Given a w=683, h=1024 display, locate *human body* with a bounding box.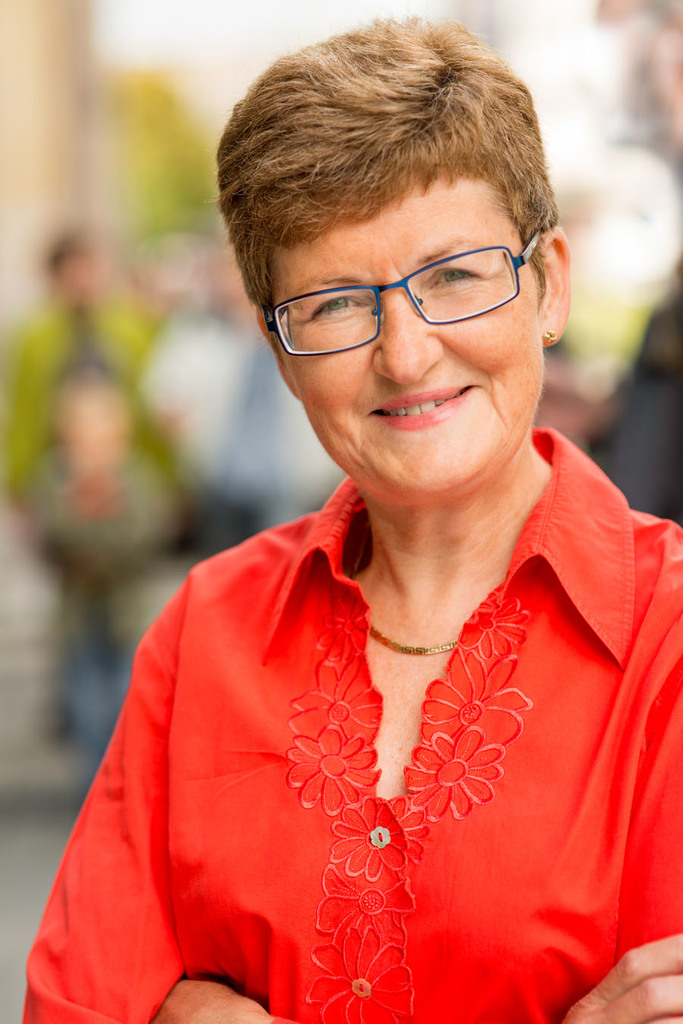
Located: <region>28, 12, 682, 1017</region>.
